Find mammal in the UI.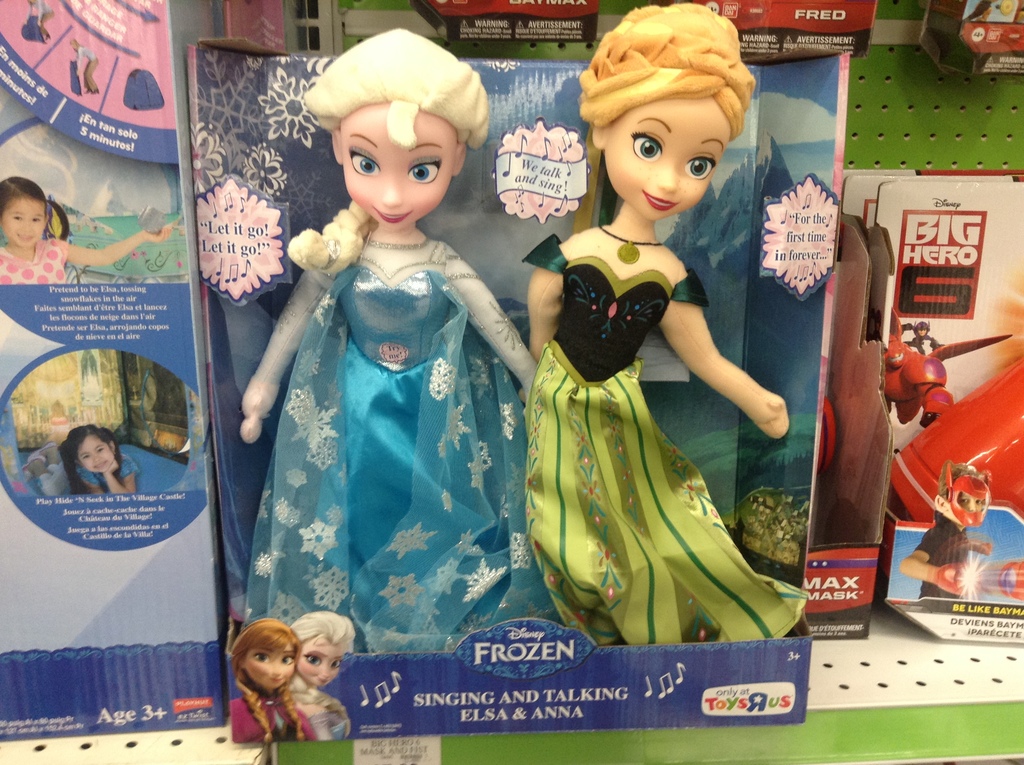
UI element at 56, 423, 138, 493.
